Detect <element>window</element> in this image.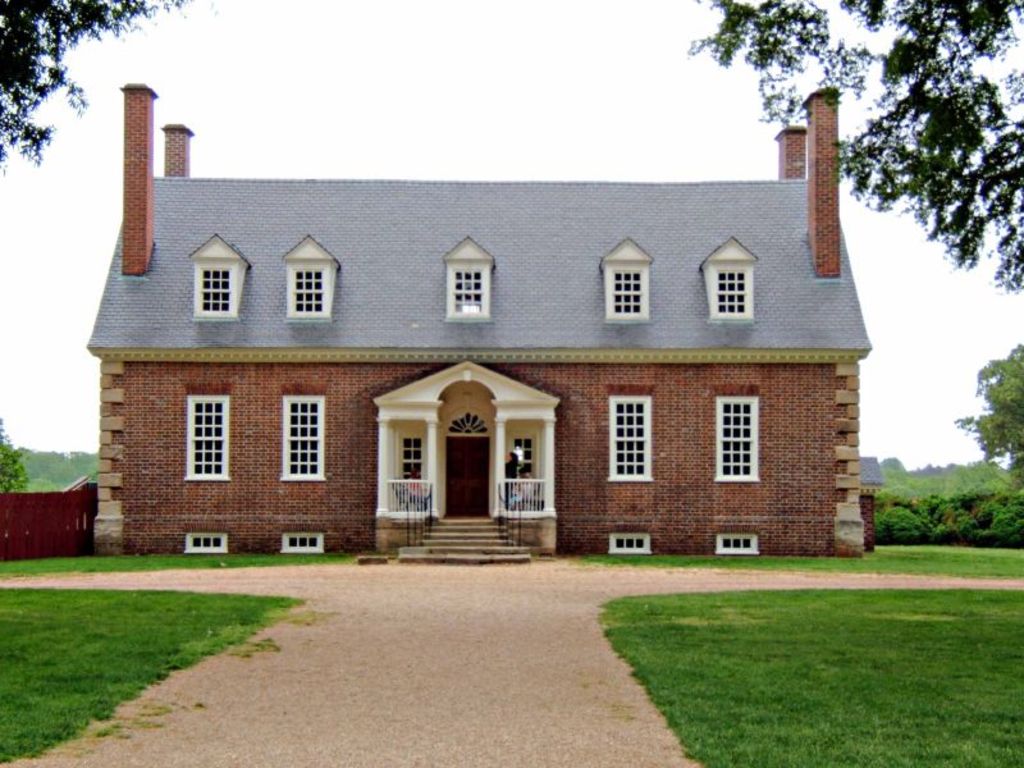
Detection: locate(196, 266, 232, 315).
